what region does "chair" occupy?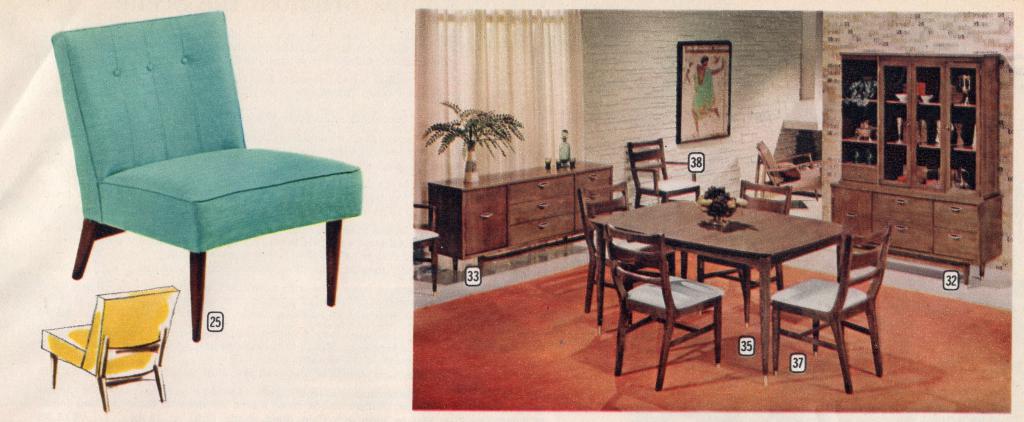
bbox(626, 134, 702, 208).
